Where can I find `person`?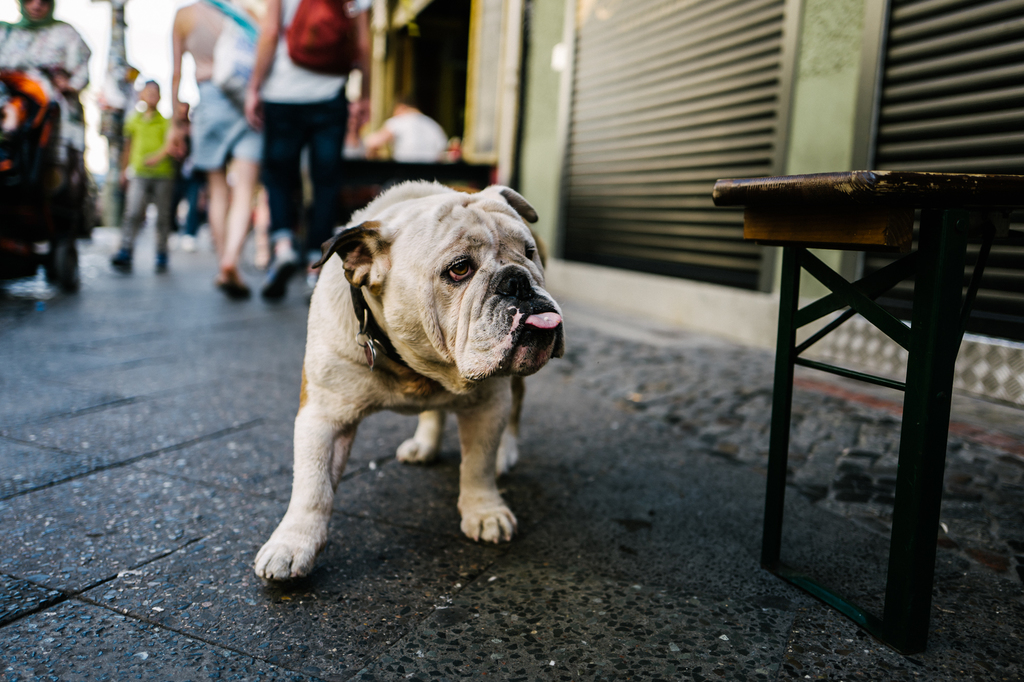
You can find it at Rect(2, 0, 99, 201).
